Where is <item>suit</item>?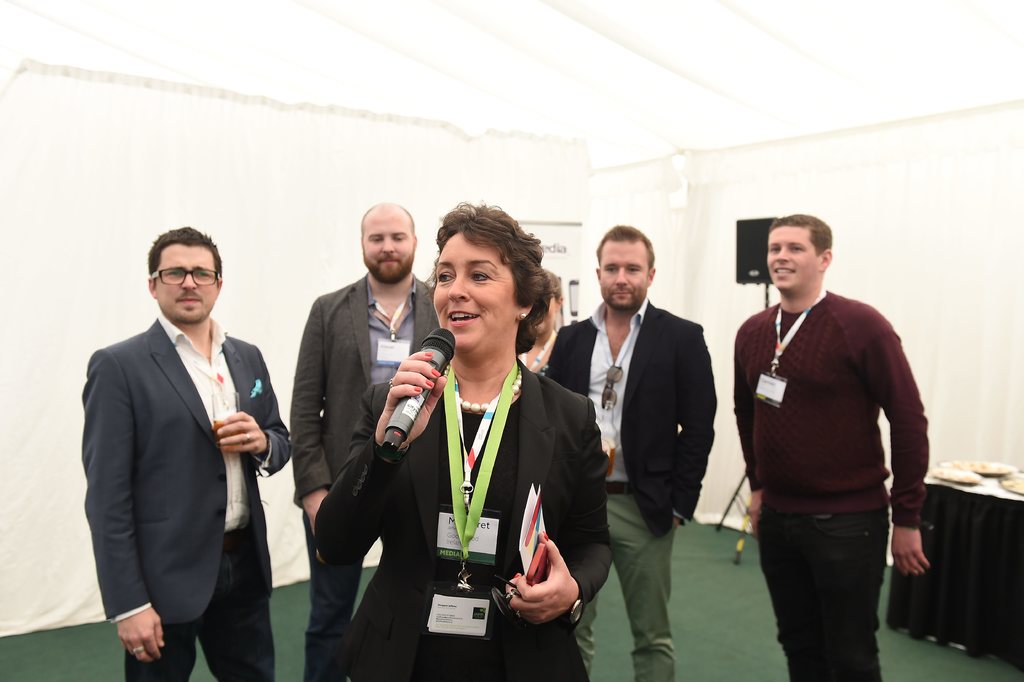
crop(540, 297, 717, 681).
